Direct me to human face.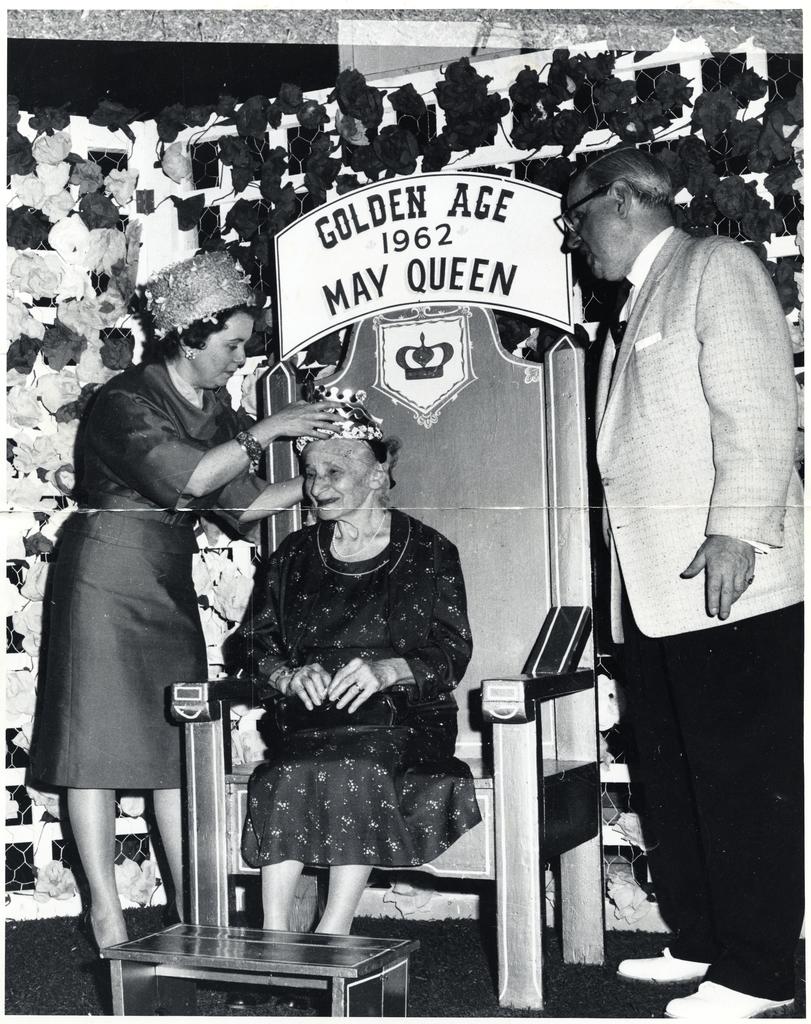
Direction: bbox(563, 177, 626, 282).
